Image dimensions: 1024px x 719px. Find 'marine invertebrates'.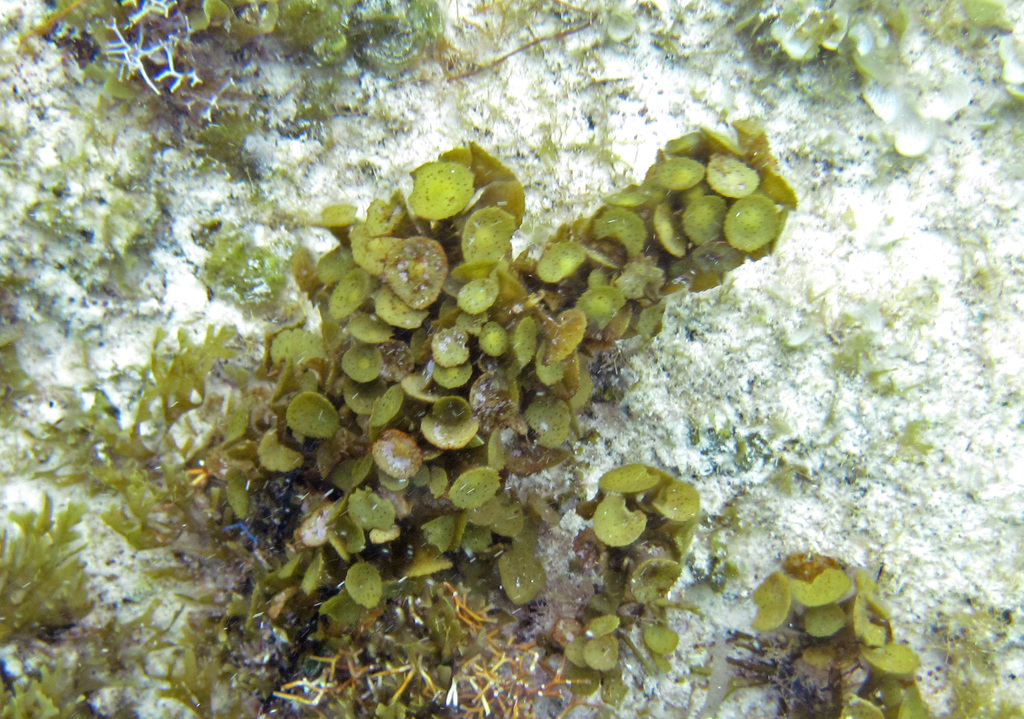
(0, 479, 114, 654).
